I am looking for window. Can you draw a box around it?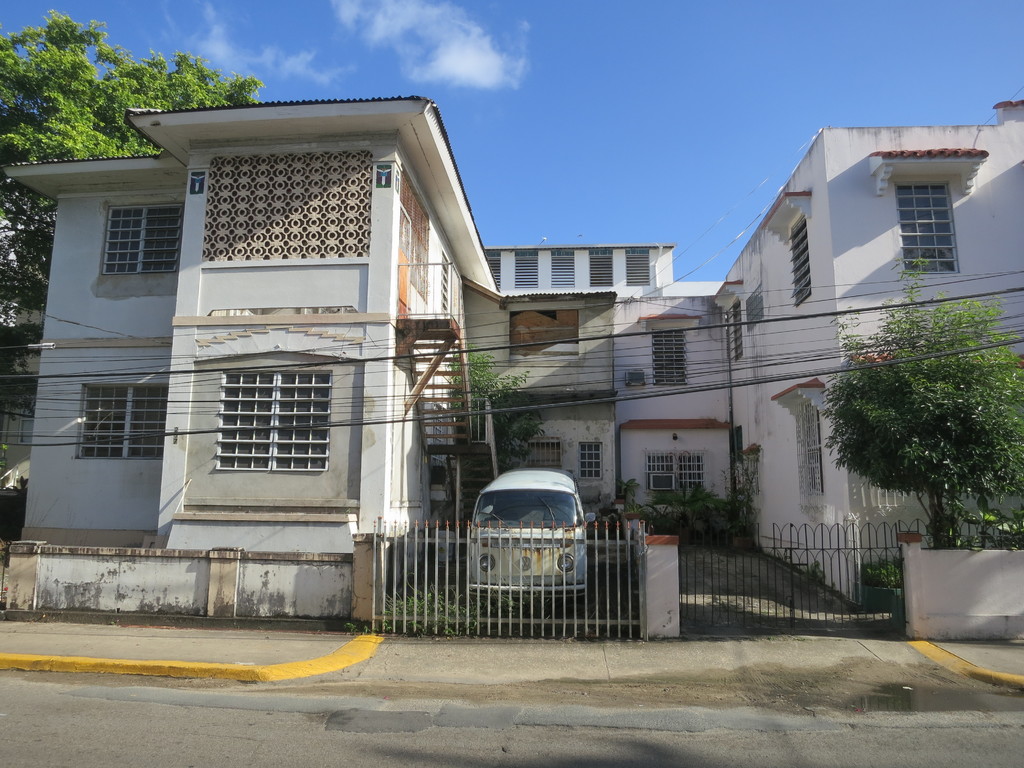
Sure, the bounding box is rect(789, 217, 813, 308).
